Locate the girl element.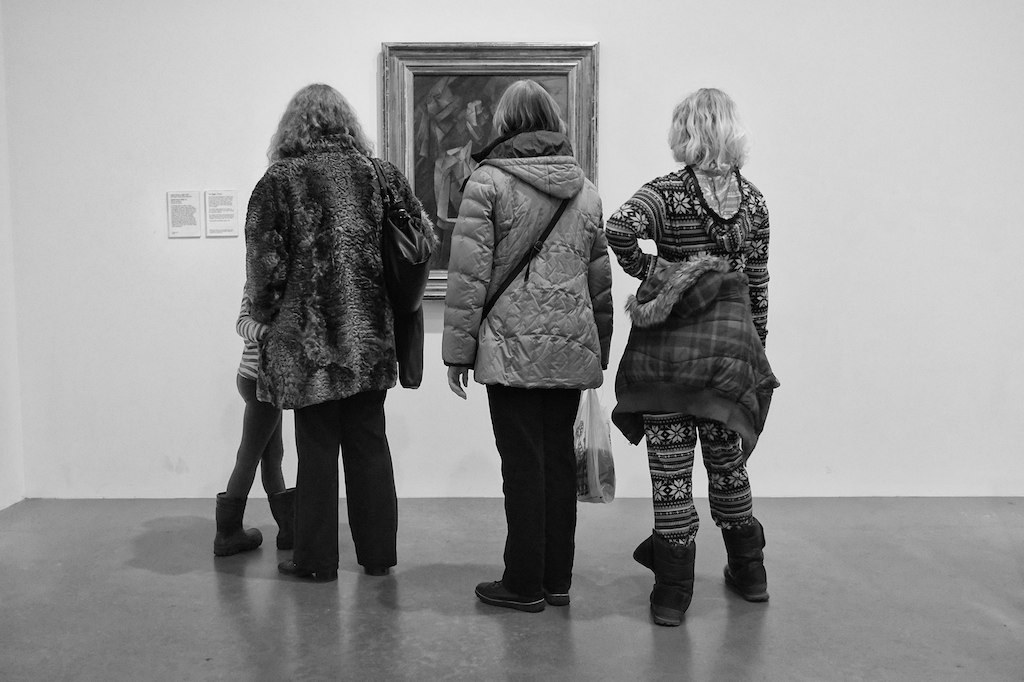
Element bbox: (444, 78, 616, 610).
